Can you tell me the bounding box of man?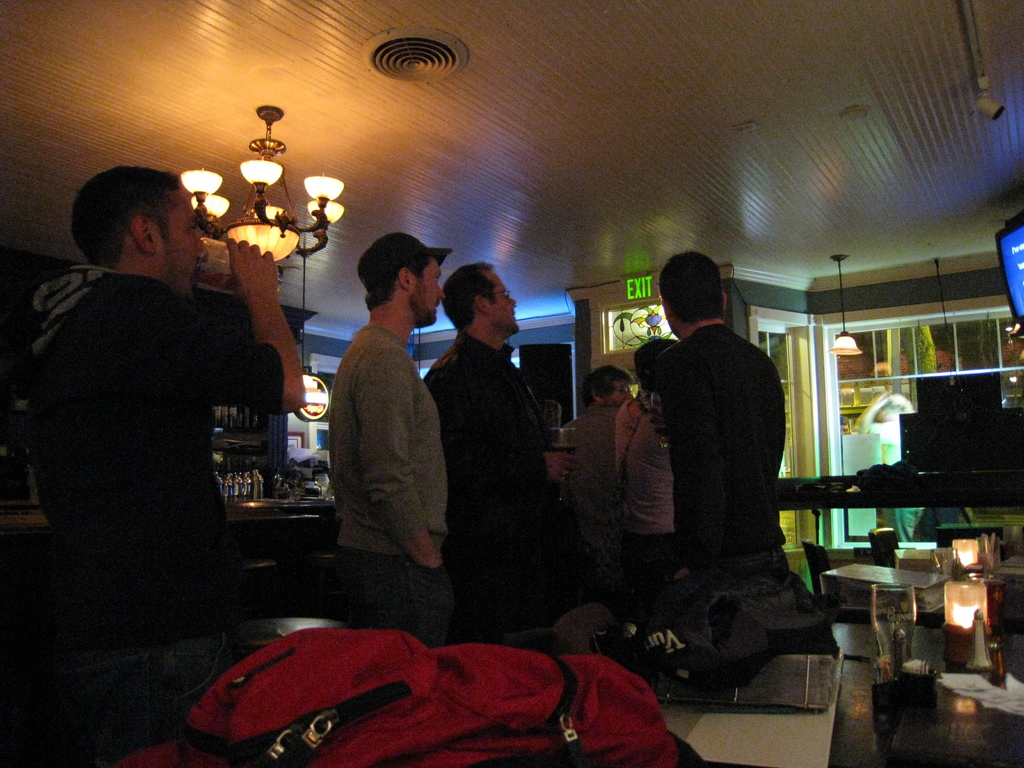
<bbox>430, 252, 602, 639</bbox>.
